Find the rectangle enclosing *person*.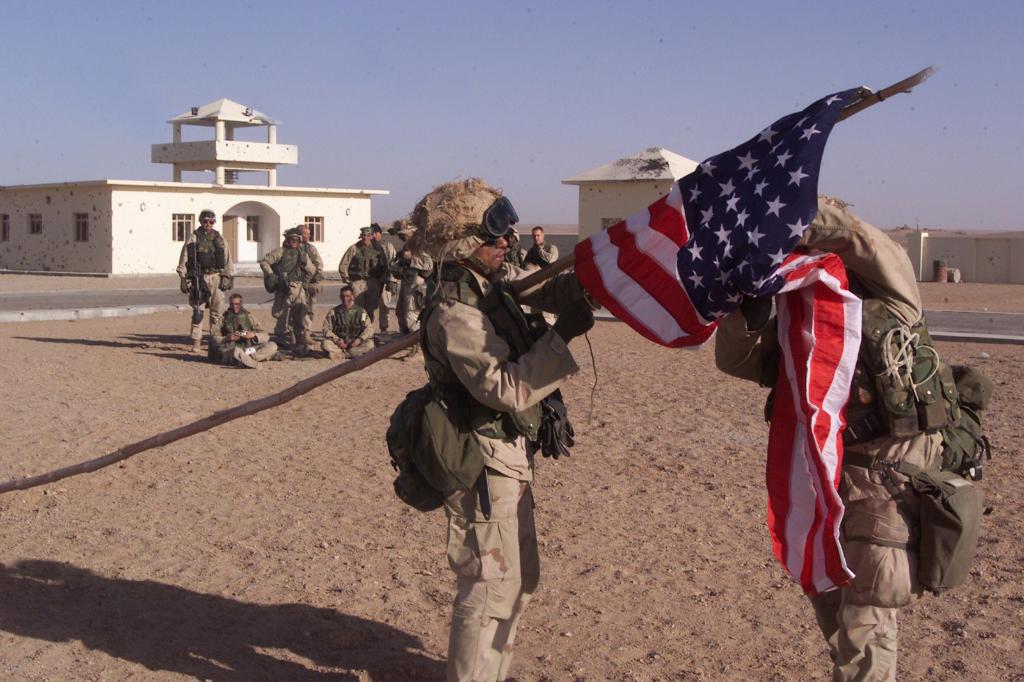
l=320, t=284, r=374, b=359.
